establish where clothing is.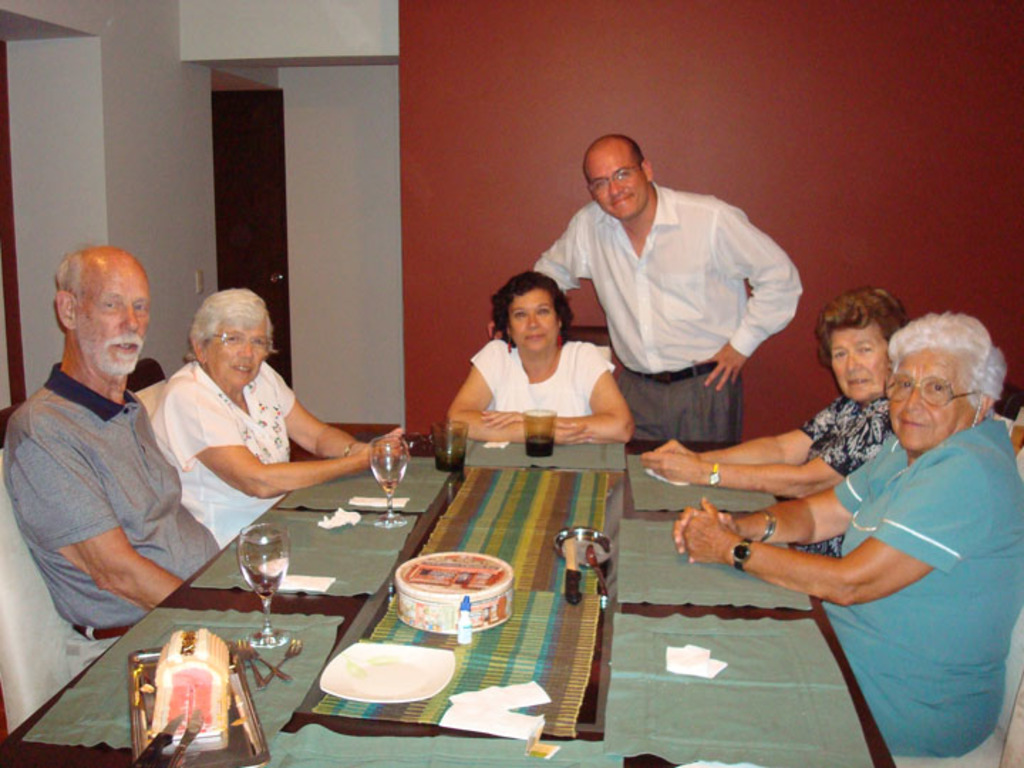
Established at box(811, 397, 890, 555).
